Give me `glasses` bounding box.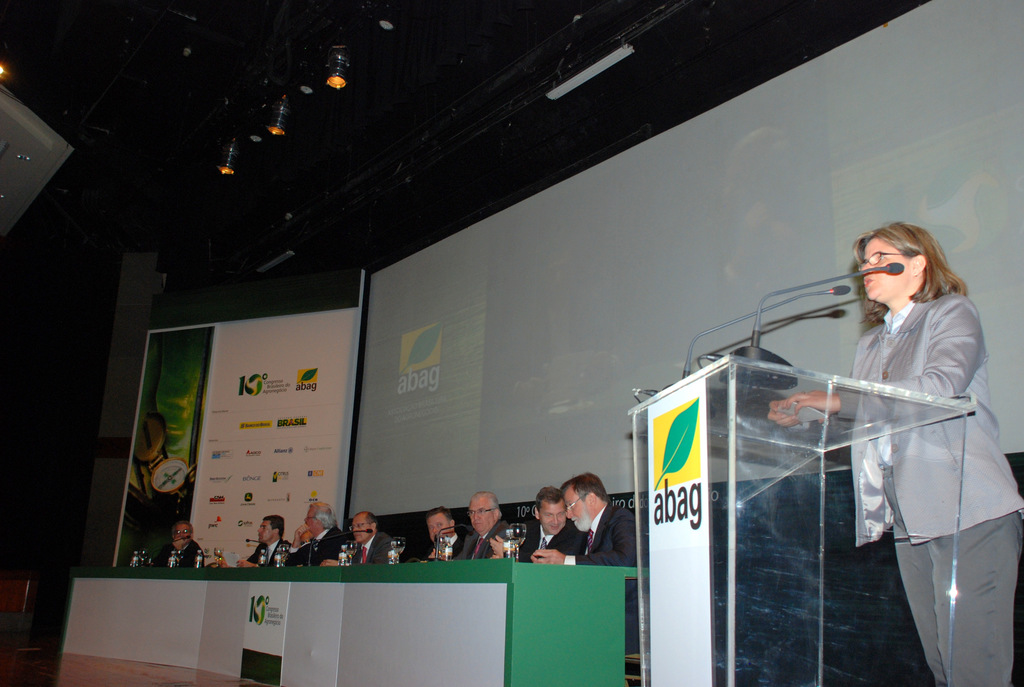
[x1=868, y1=253, x2=906, y2=262].
